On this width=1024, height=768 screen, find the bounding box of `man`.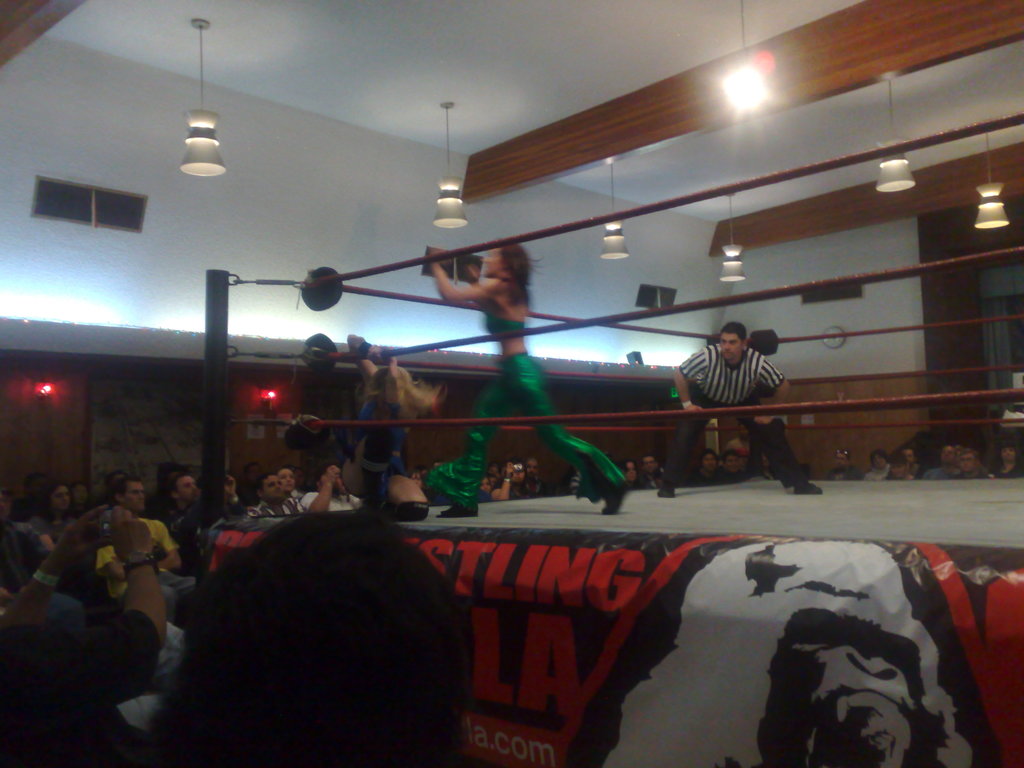
Bounding box: (96,476,195,621).
